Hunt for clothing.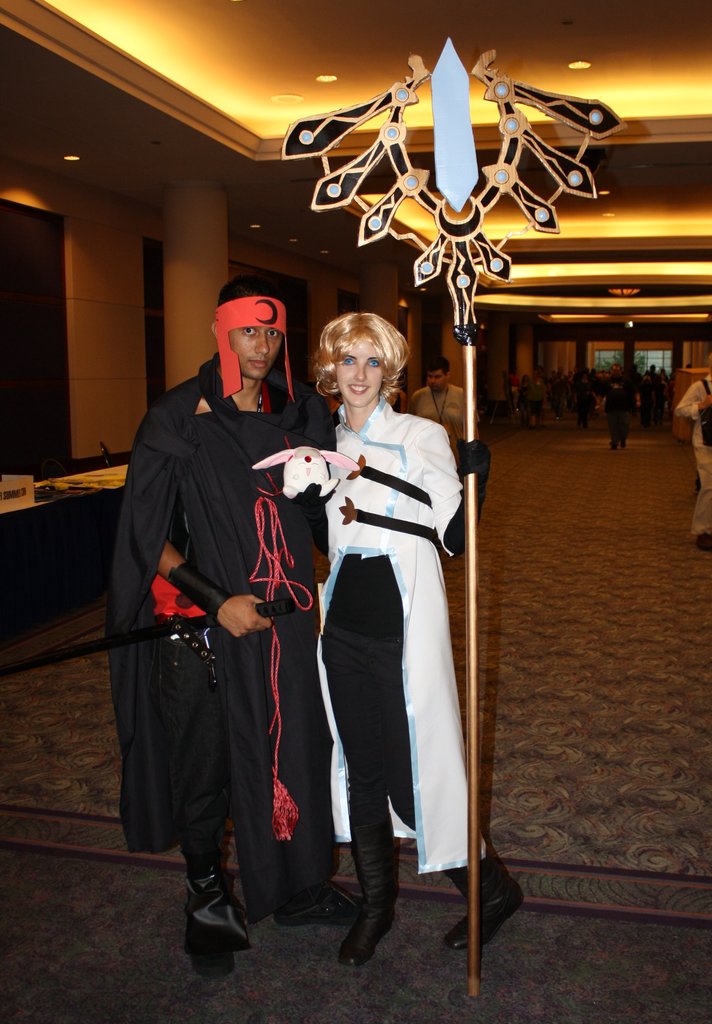
Hunted down at x1=409, y1=382, x2=479, y2=531.
